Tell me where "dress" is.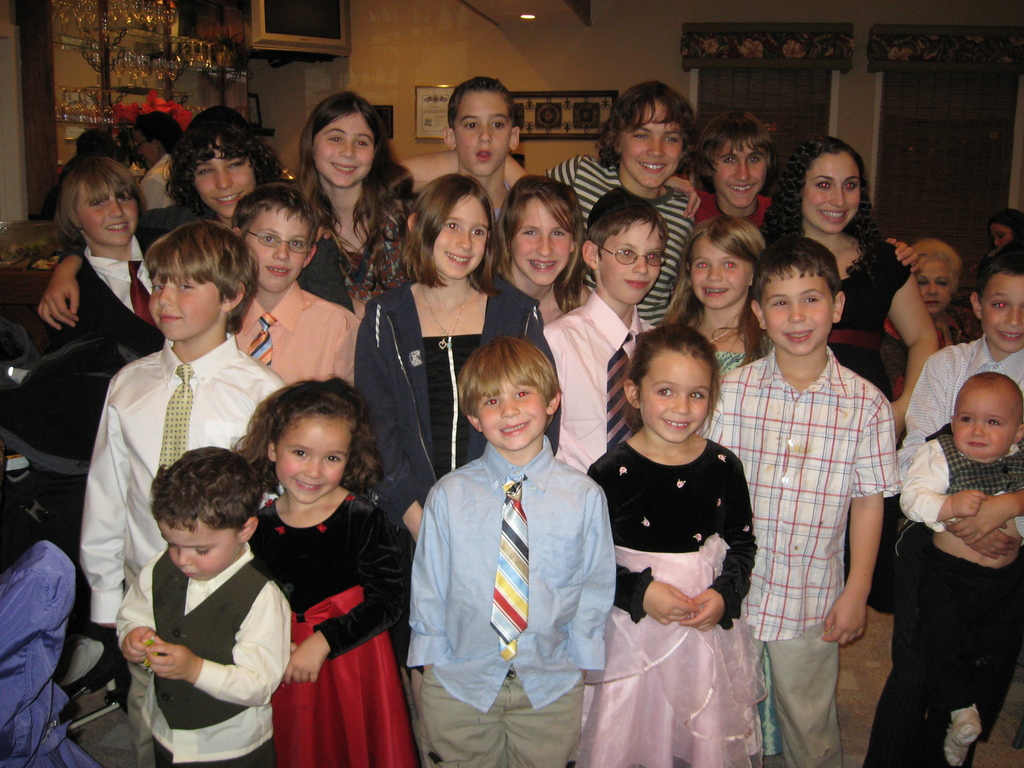
"dress" is at left=826, top=242, right=912, bottom=396.
